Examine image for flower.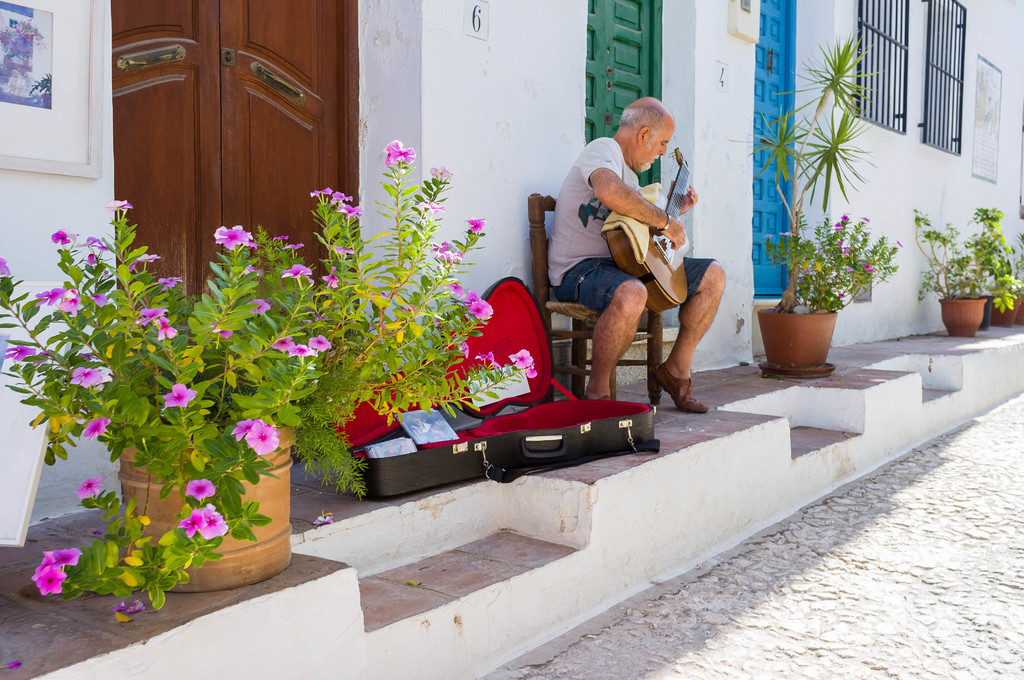
Examination result: box(527, 366, 540, 380).
